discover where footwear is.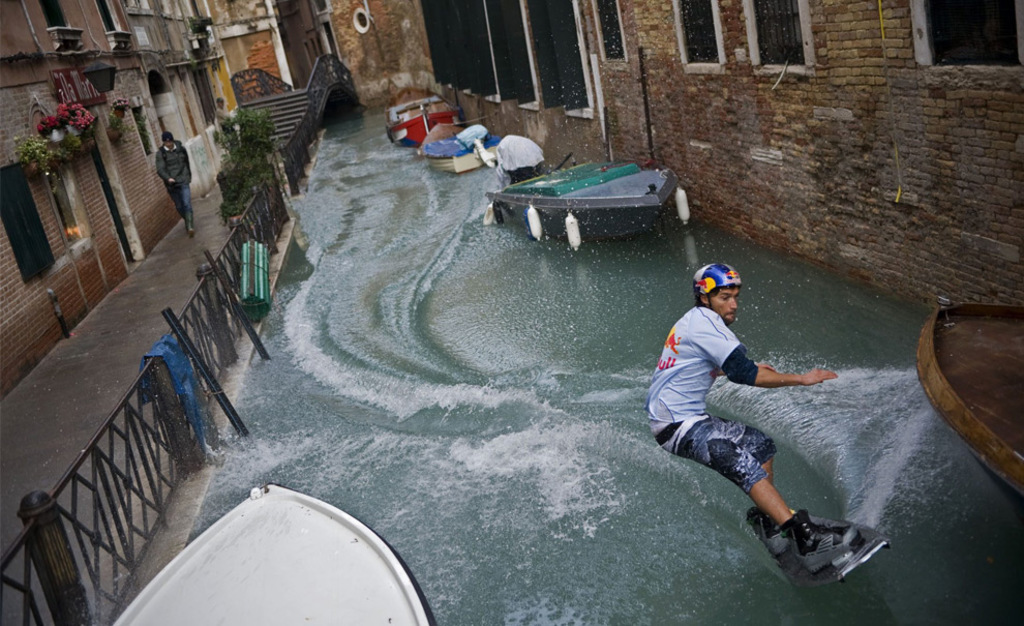
Discovered at <box>746,513,788,550</box>.
